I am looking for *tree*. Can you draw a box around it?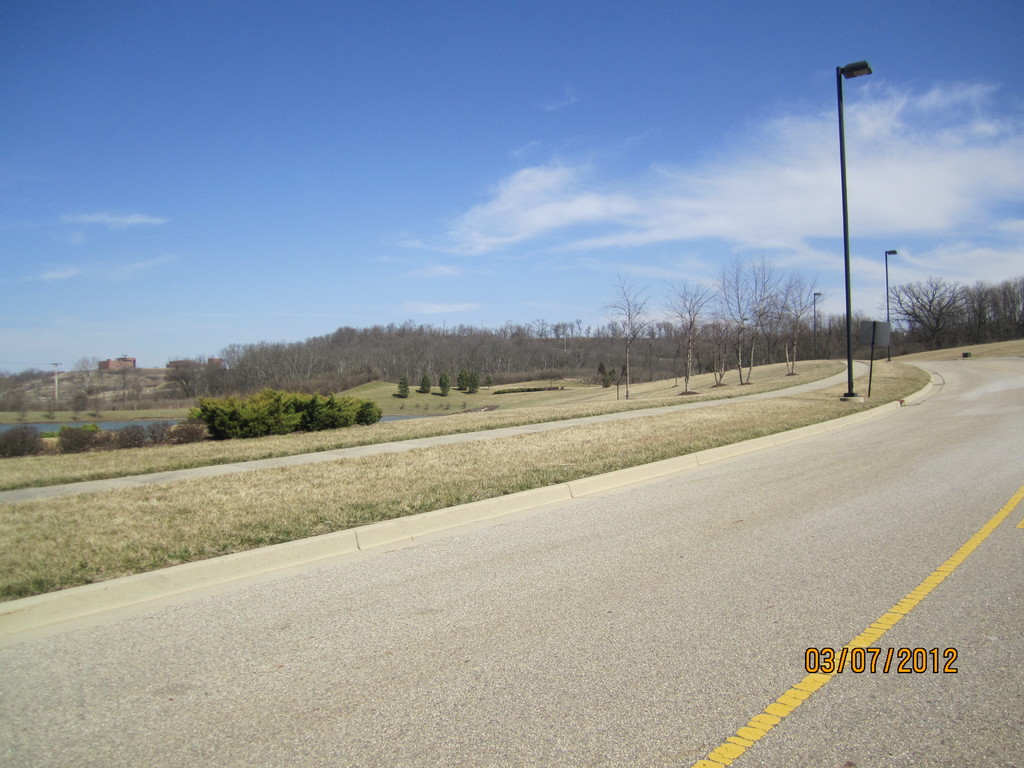
Sure, the bounding box is <region>605, 275, 650, 397</region>.
